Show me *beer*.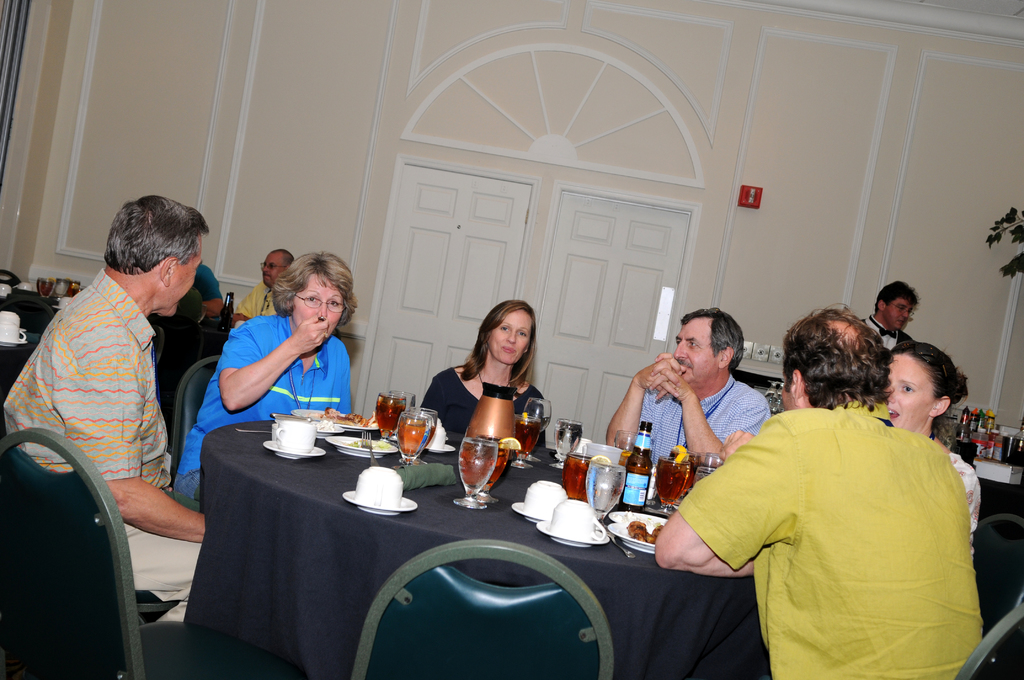
*beer* is here: [x1=372, y1=391, x2=408, y2=435].
